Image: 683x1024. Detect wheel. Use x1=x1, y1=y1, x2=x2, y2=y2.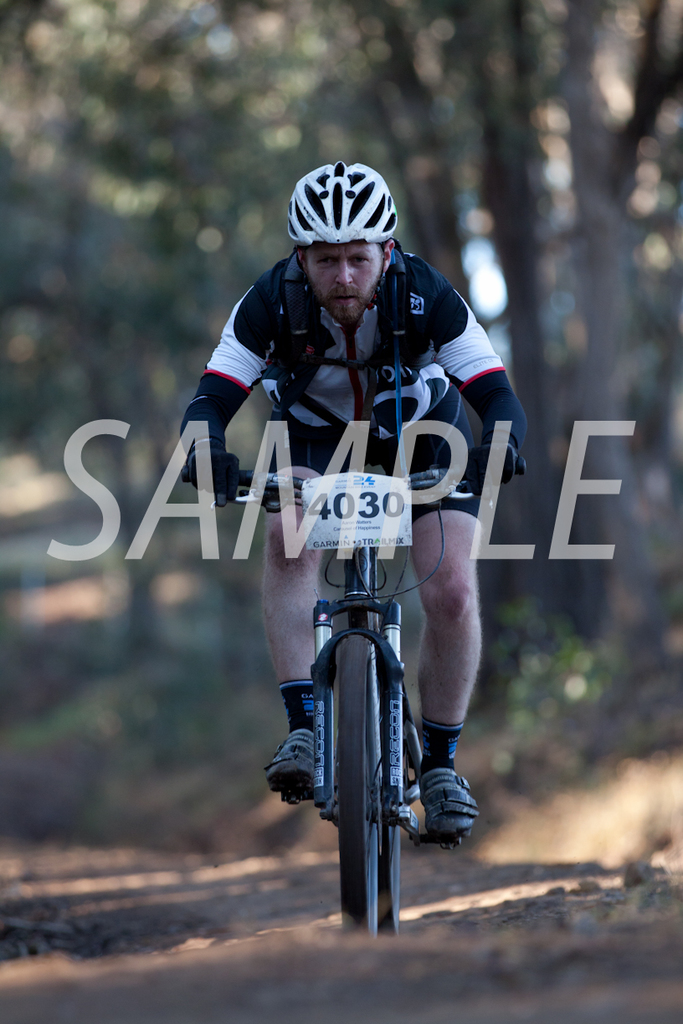
x1=378, y1=815, x2=408, y2=933.
